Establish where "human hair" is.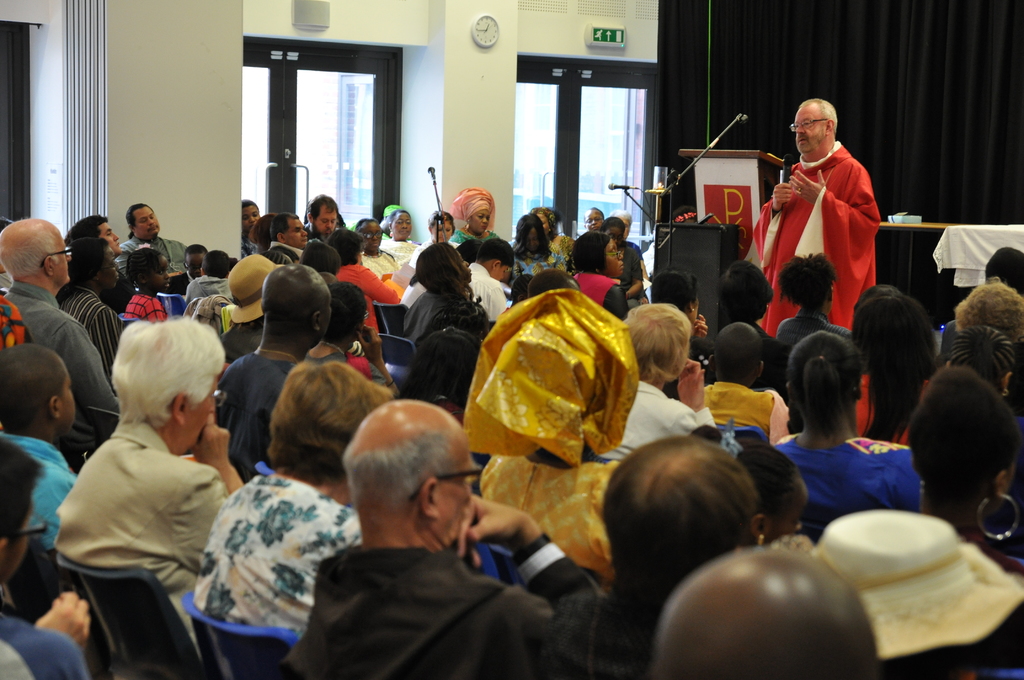
Established at select_region(509, 273, 532, 307).
